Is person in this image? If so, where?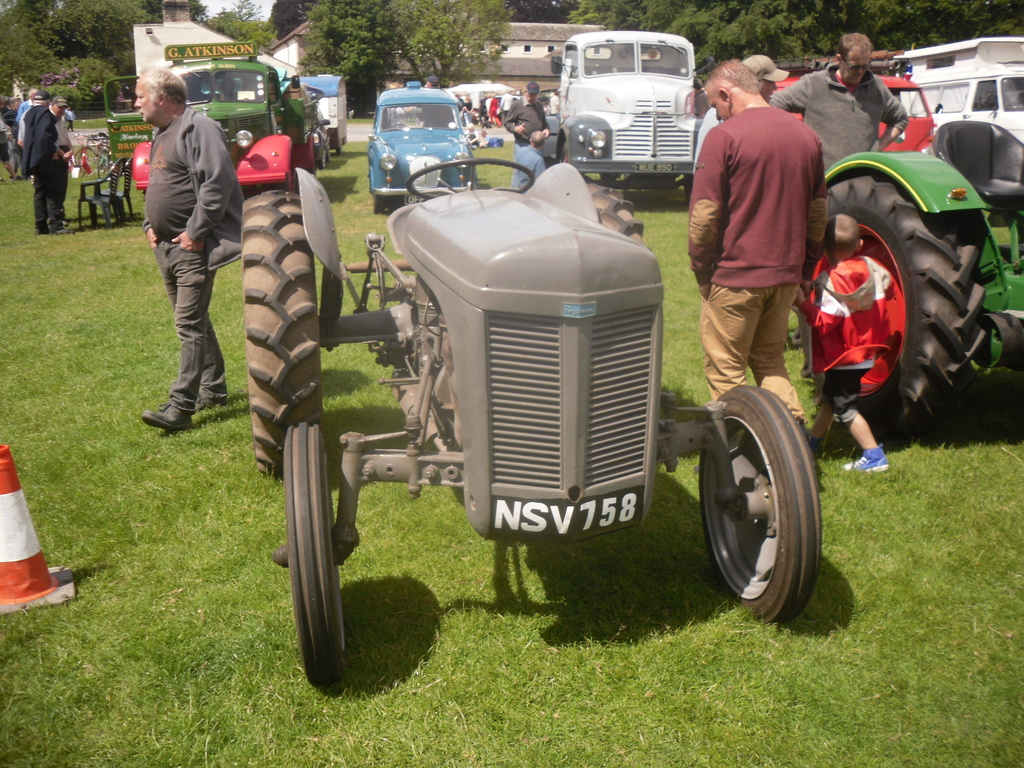
Yes, at left=504, top=76, right=555, bottom=163.
